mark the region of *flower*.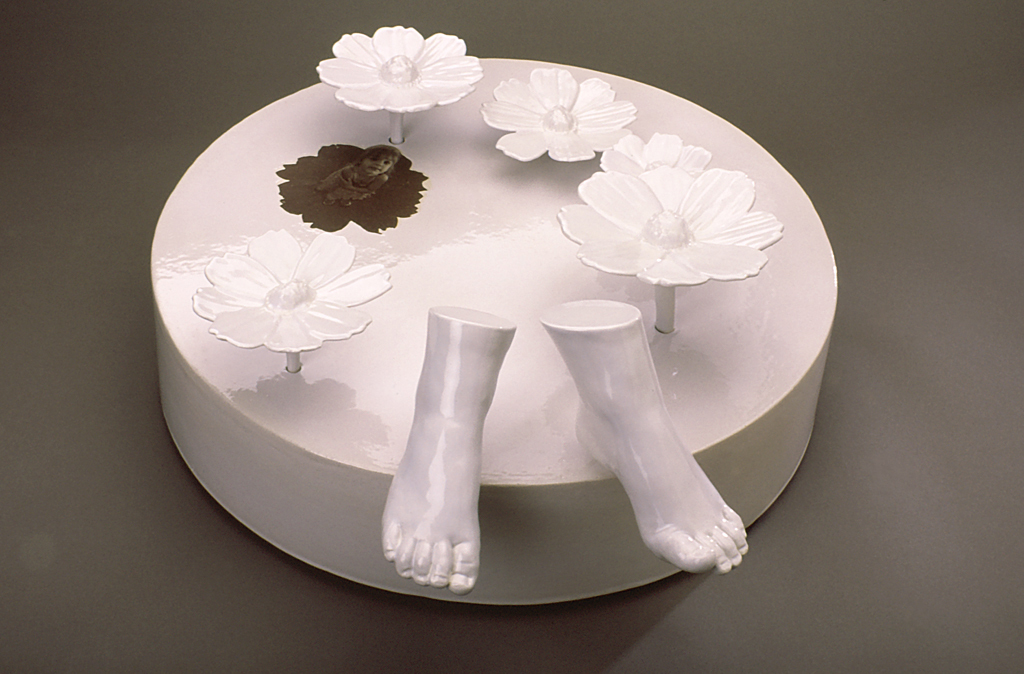
Region: 551/129/780/327.
